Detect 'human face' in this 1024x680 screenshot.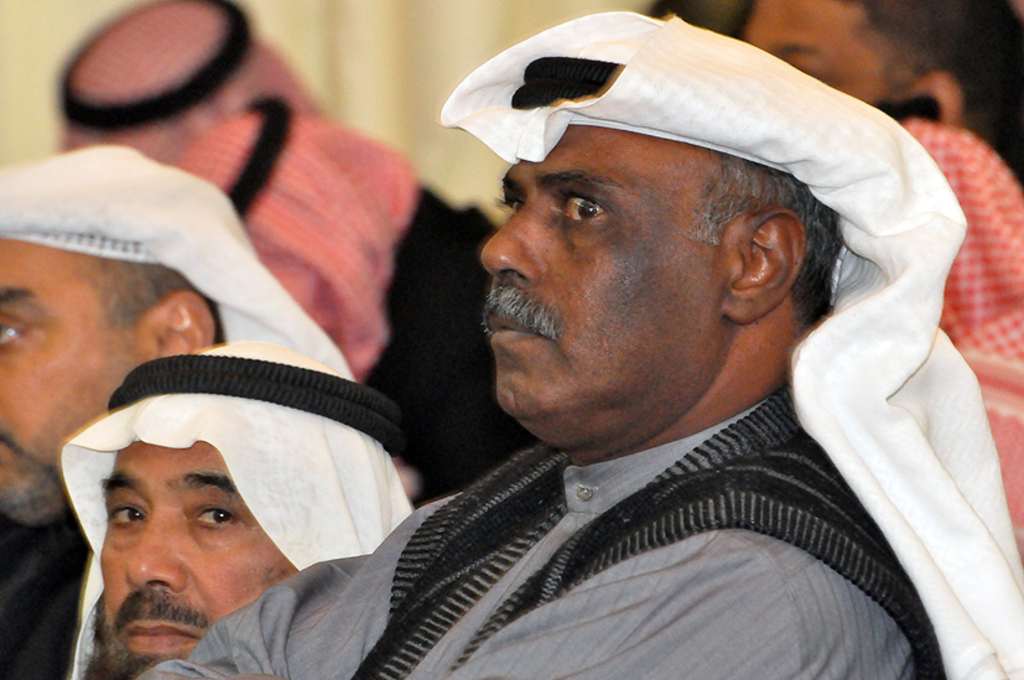
Detection: crop(0, 233, 141, 514).
